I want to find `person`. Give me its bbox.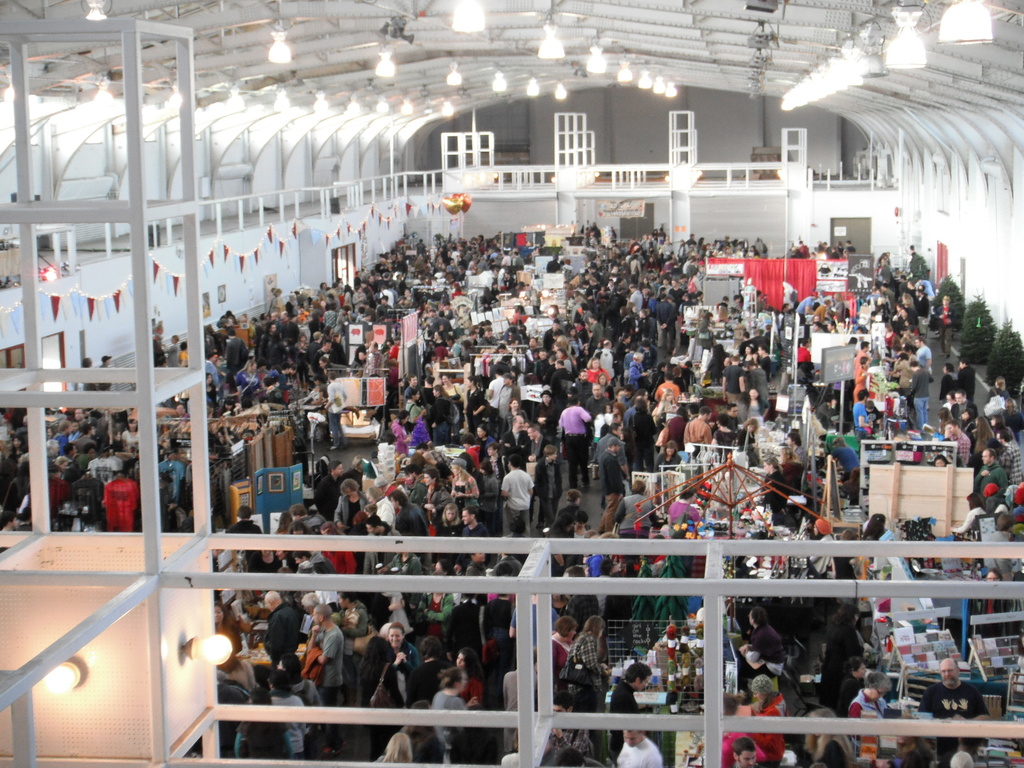
bbox(919, 655, 990, 767).
